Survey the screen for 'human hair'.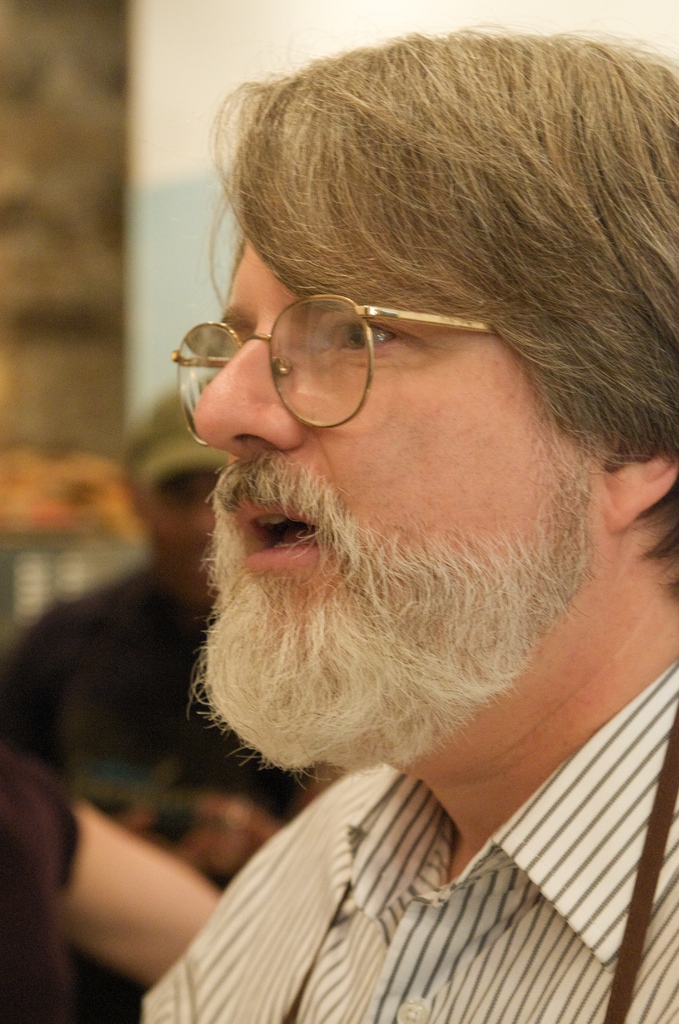
Survey found: (left=156, top=54, right=671, bottom=584).
